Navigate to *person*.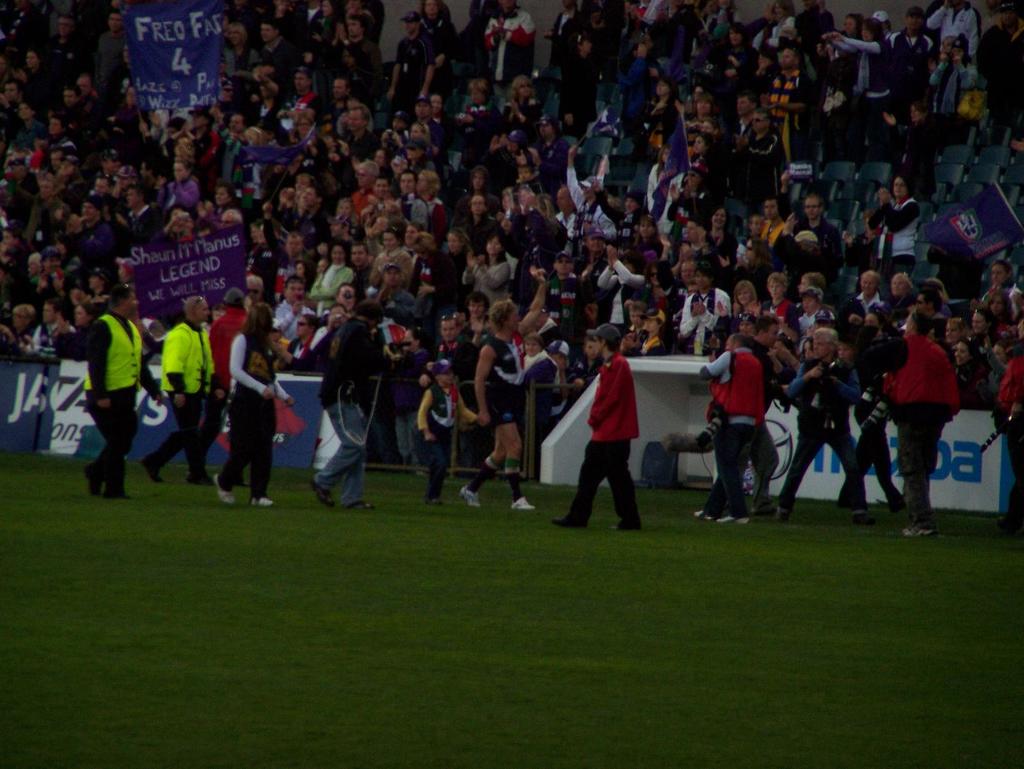
Navigation target: box(307, 297, 378, 513).
